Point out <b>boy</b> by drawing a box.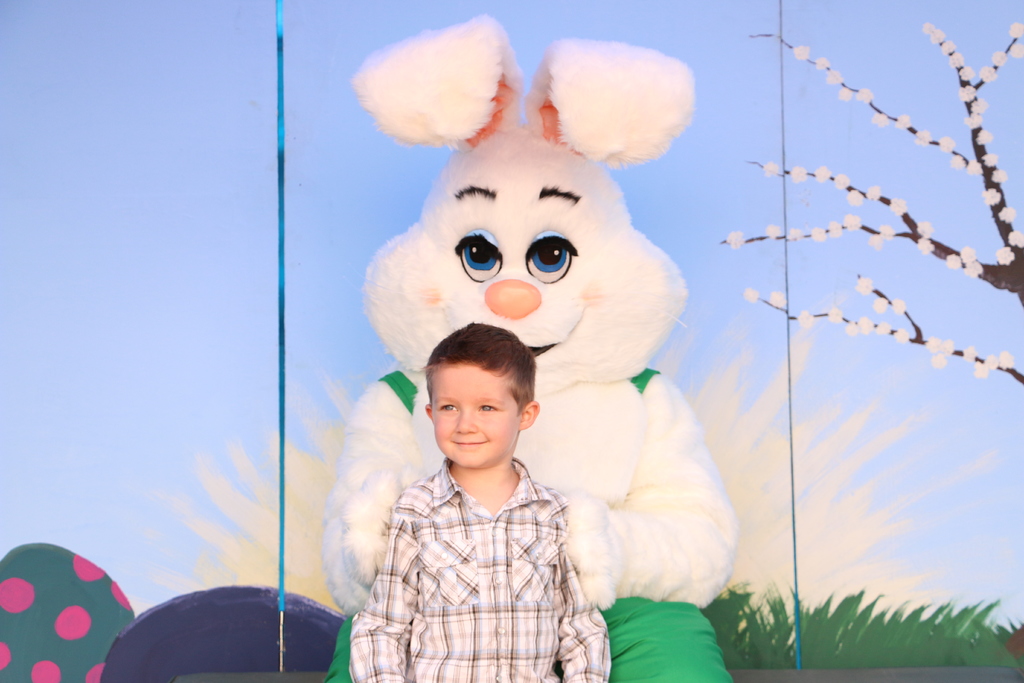
[left=345, top=318, right=614, bottom=682].
